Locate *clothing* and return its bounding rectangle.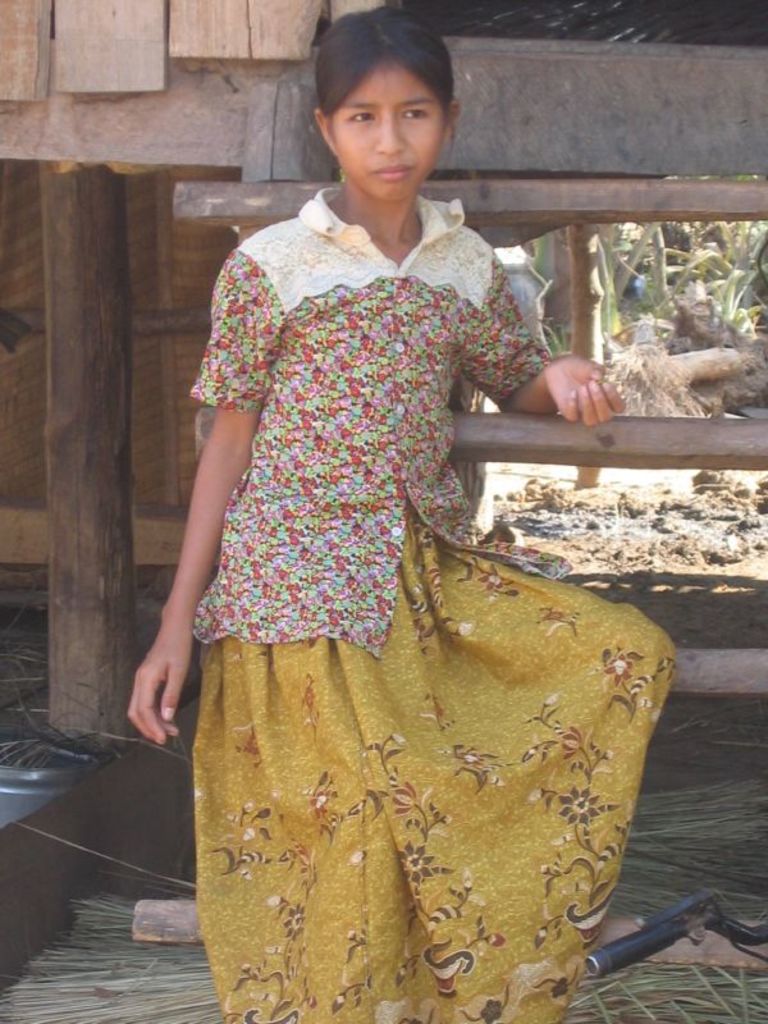
(left=147, top=163, right=640, bottom=955).
